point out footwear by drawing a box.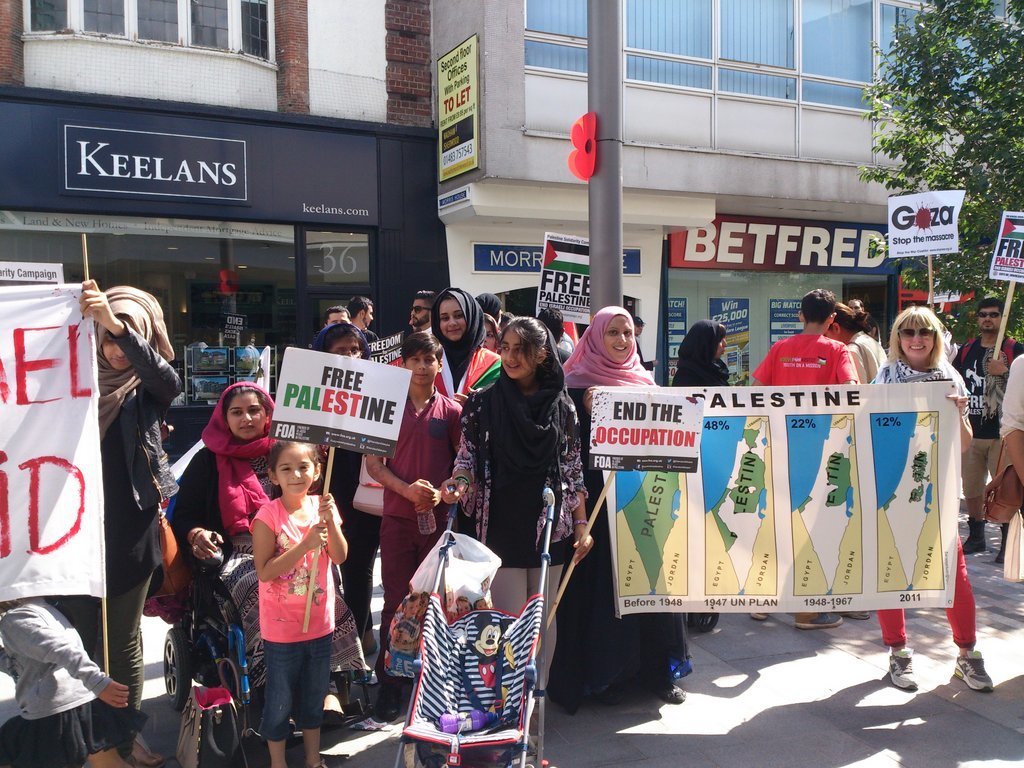
(370,683,400,725).
